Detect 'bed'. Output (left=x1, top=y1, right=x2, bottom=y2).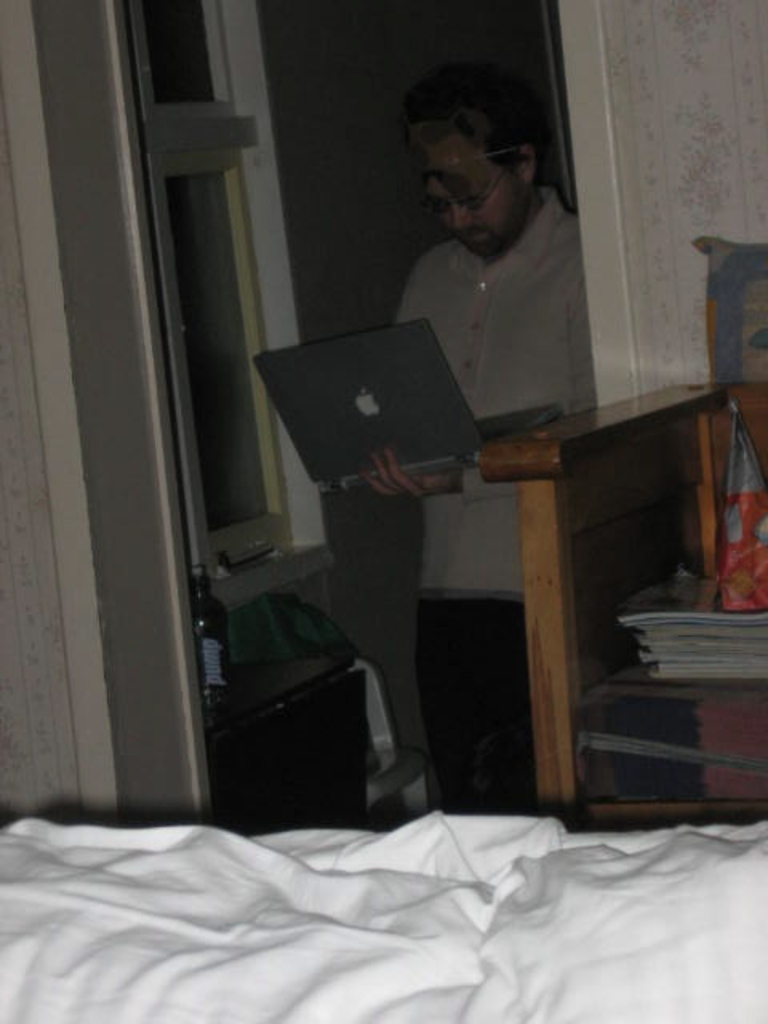
(left=0, top=744, right=767, bottom=1014).
